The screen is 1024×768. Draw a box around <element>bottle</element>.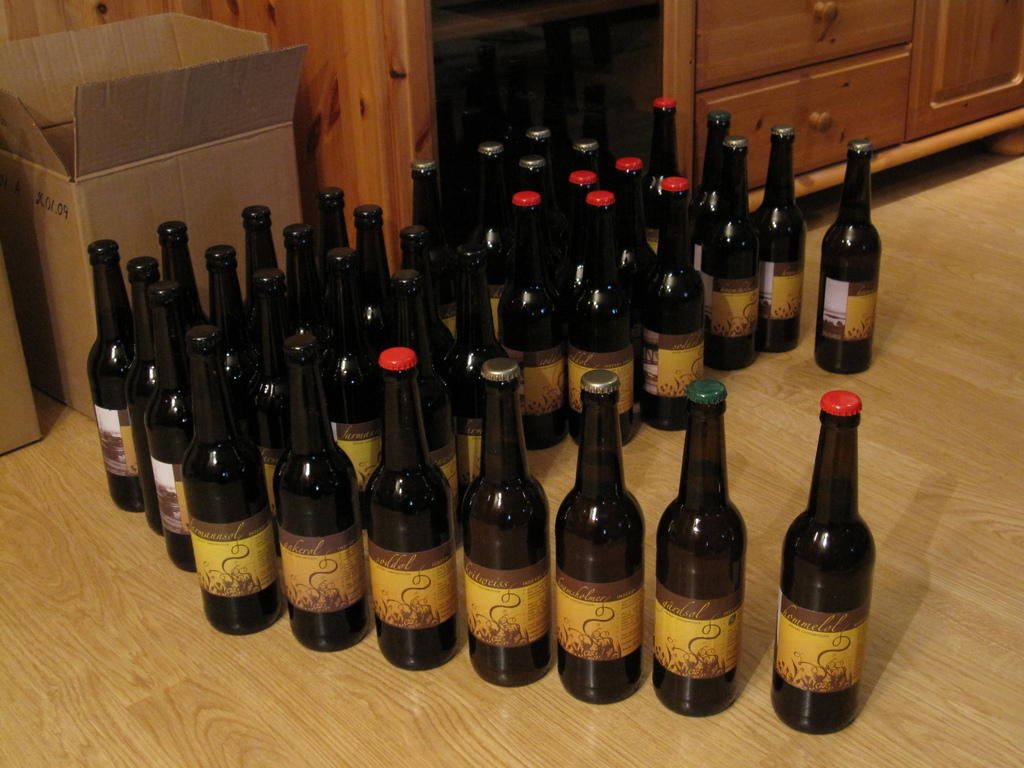
pyautogui.locateOnScreen(552, 364, 645, 705).
